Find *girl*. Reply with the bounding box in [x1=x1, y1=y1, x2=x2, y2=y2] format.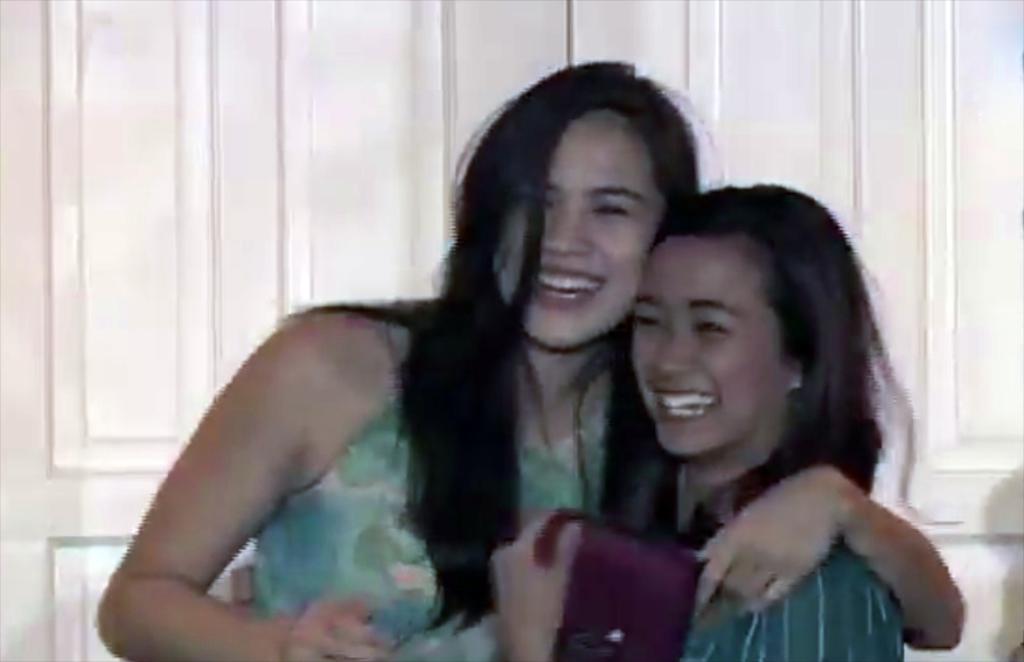
[x1=85, y1=54, x2=974, y2=661].
